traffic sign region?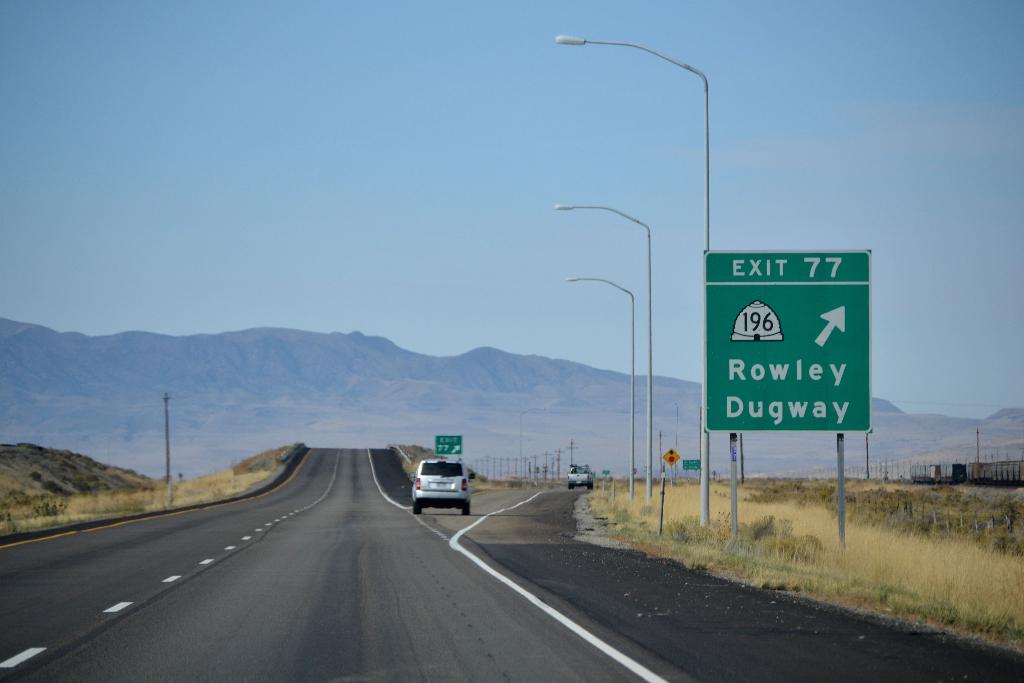
662,446,680,465
